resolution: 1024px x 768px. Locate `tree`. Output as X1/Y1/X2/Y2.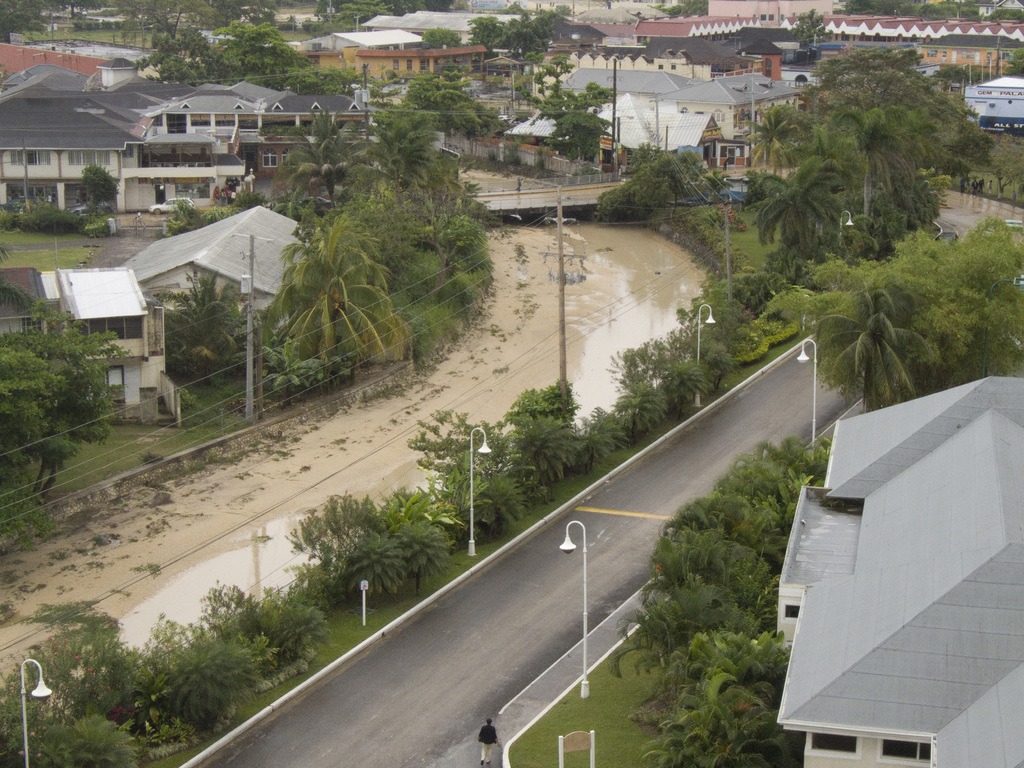
700/730/772/767.
